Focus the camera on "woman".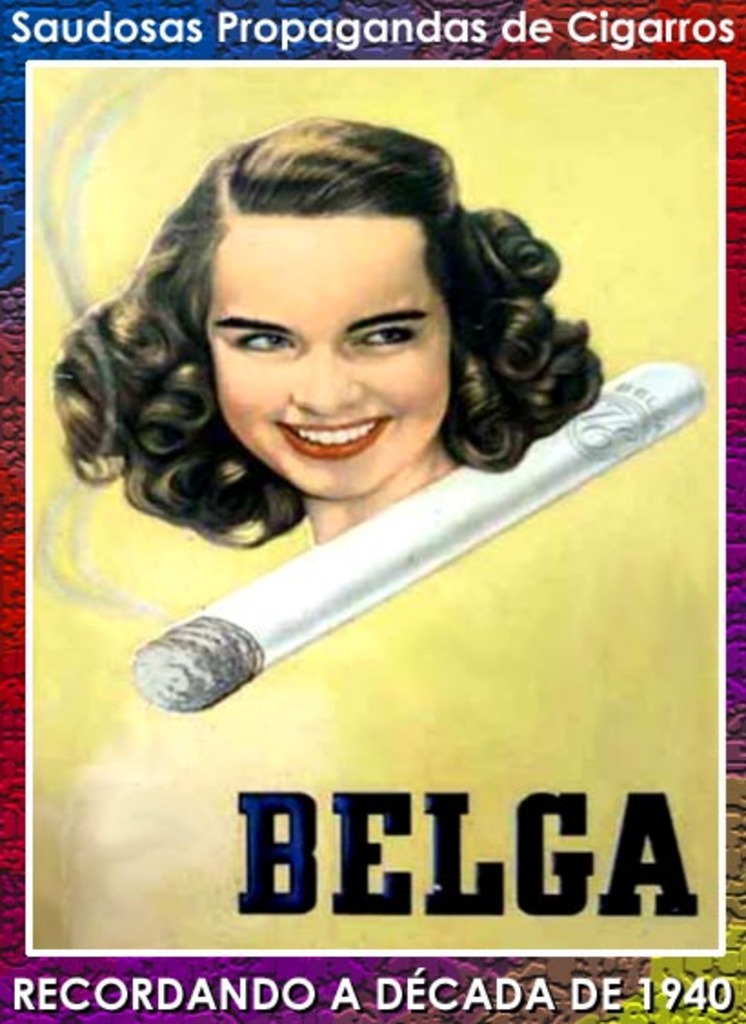
Focus region: 45, 111, 606, 544.
